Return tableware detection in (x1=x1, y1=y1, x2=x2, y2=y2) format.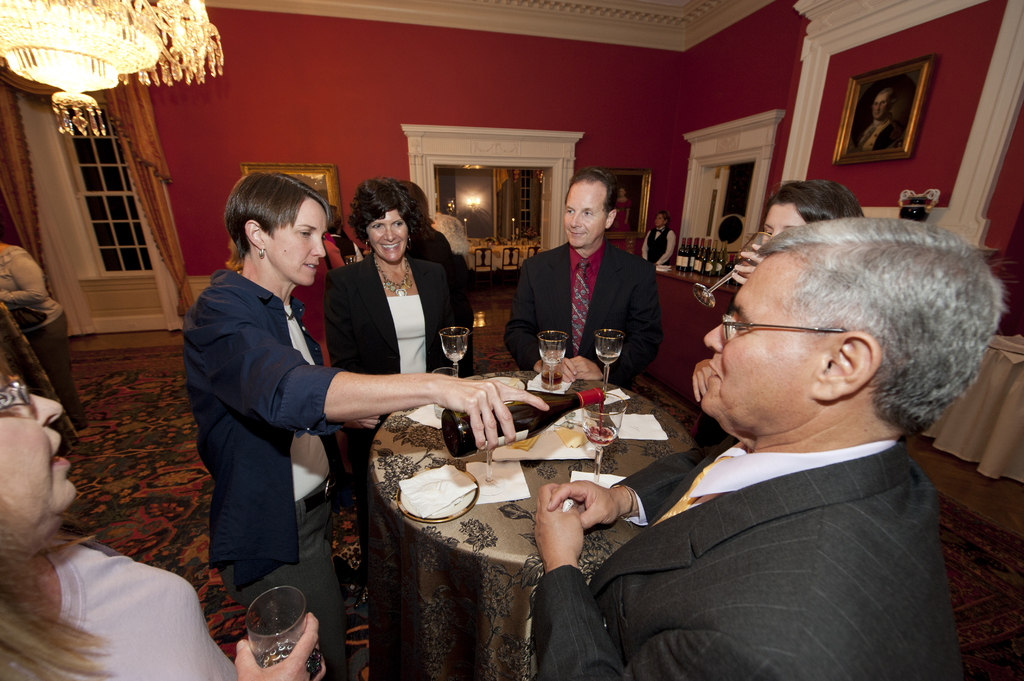
(x1=428, y1=366, x2=458, y2=419).
